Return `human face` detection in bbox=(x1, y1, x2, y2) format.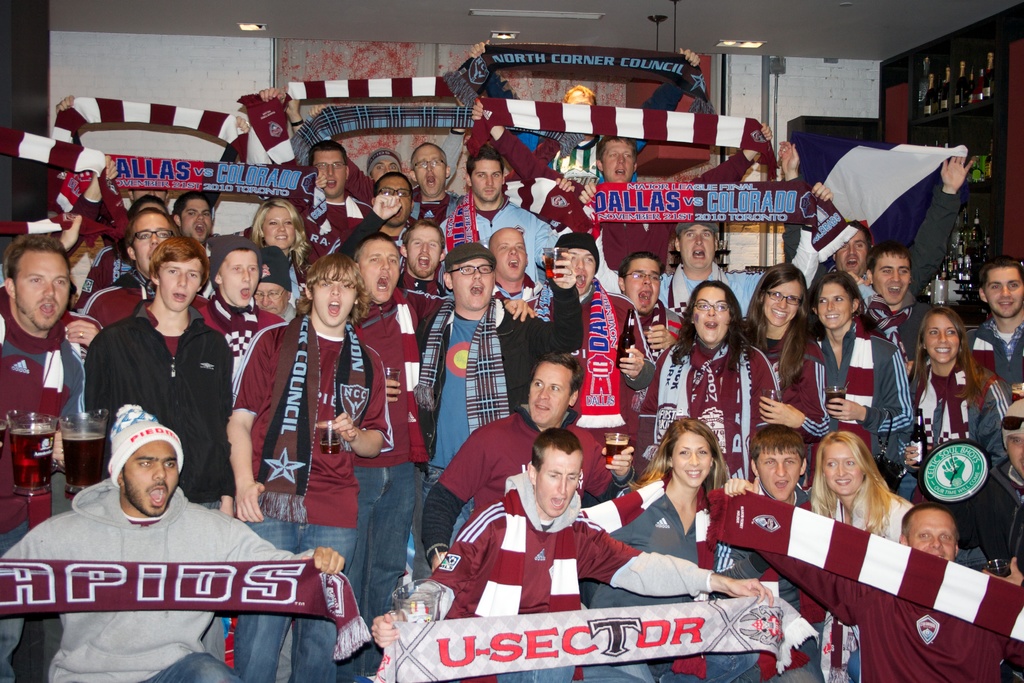
bbox=(409, 228, 445, 272).
